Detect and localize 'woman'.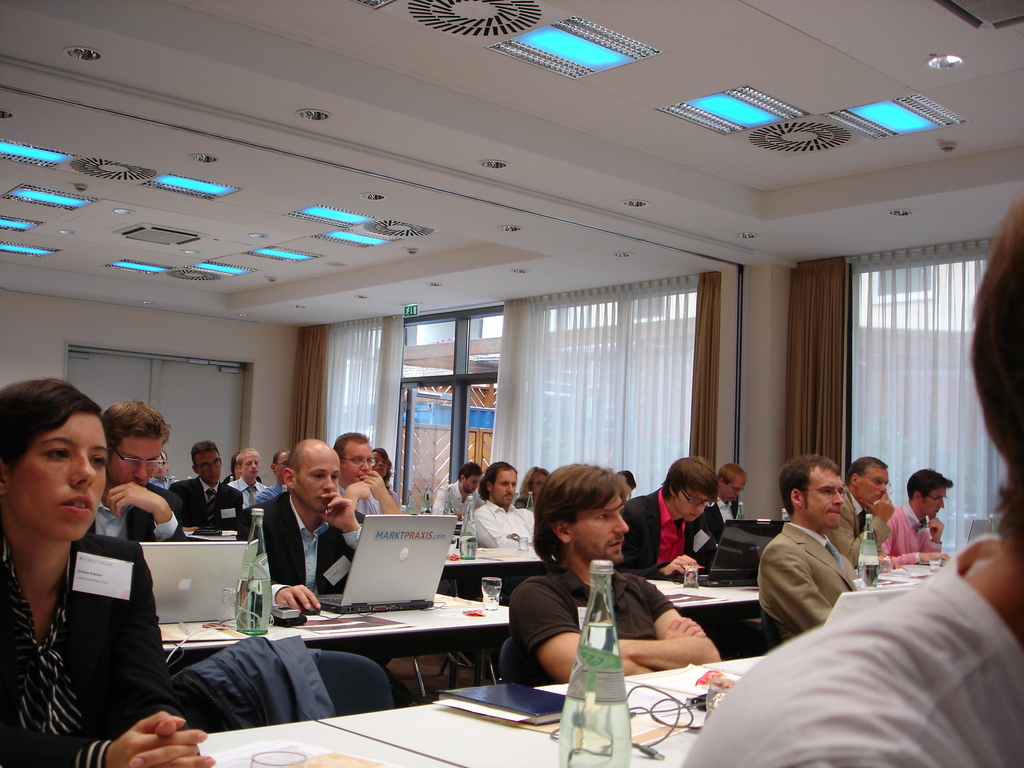
Localized at (left=0, top=373, right=219, bottom=767).
